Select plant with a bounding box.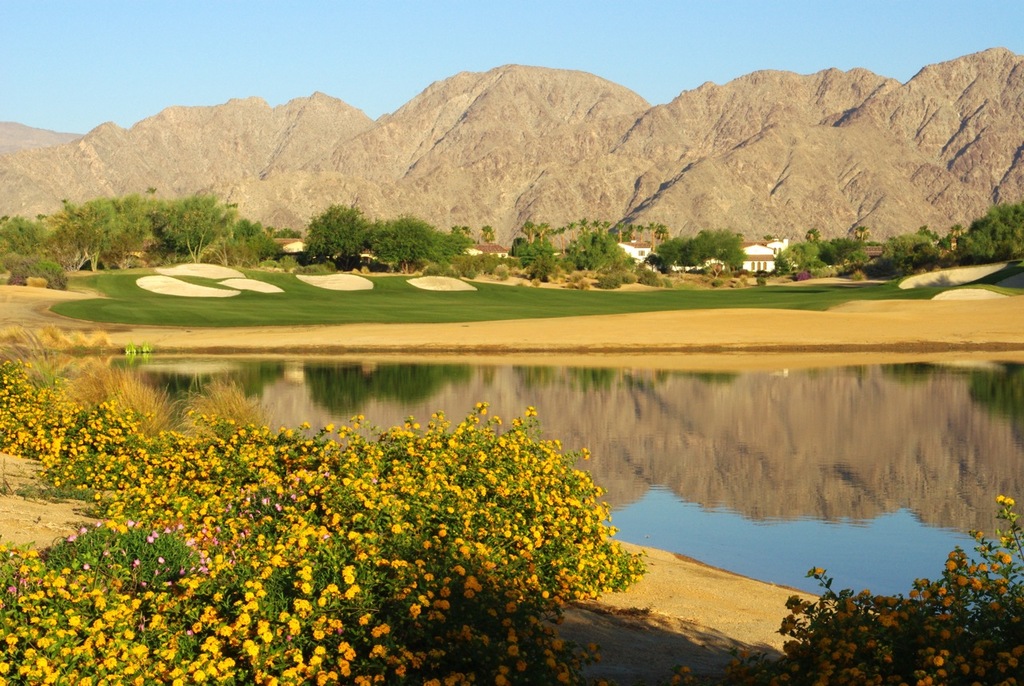
258 258 281 271.
